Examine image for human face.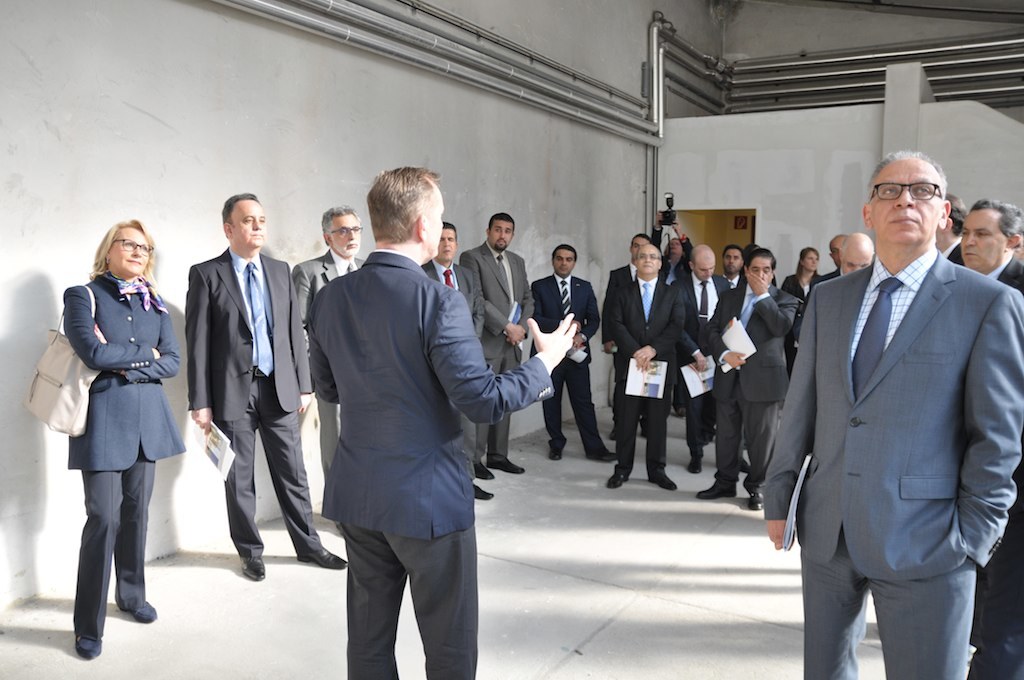
Examination result: Rect(961, 212, 1007, 272).
